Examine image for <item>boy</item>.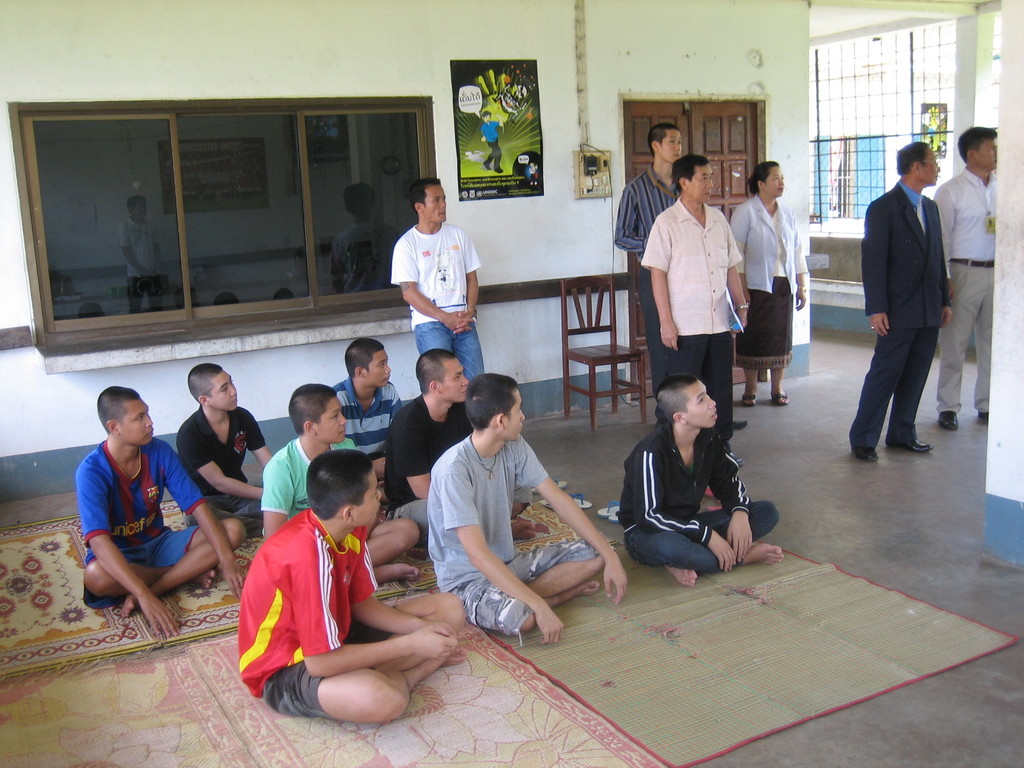
Examination result: 334,335,393,514.
